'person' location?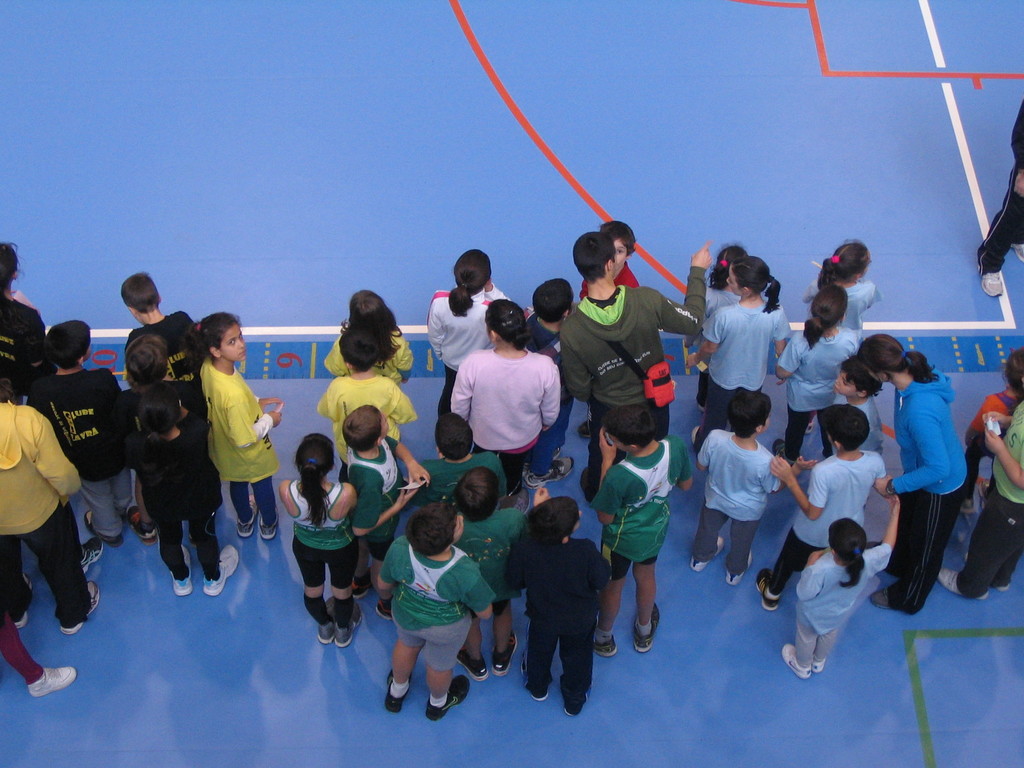
select_region(120, 270, 217, 507)
